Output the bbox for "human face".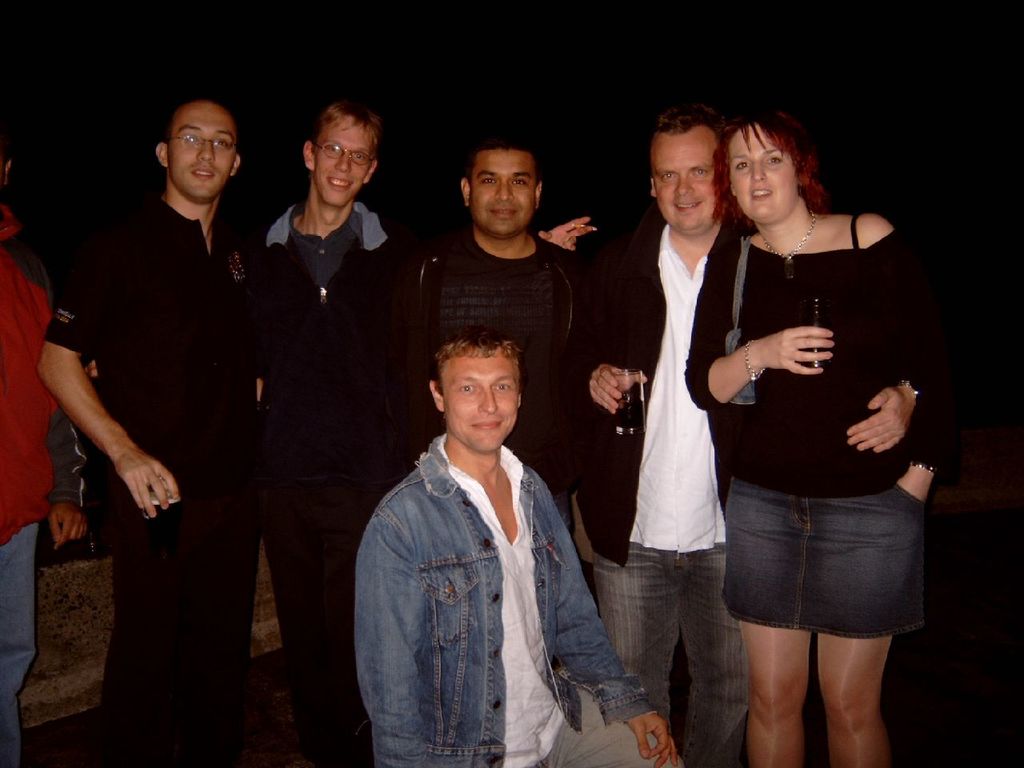
Rect(446, 356, 518, 450).
